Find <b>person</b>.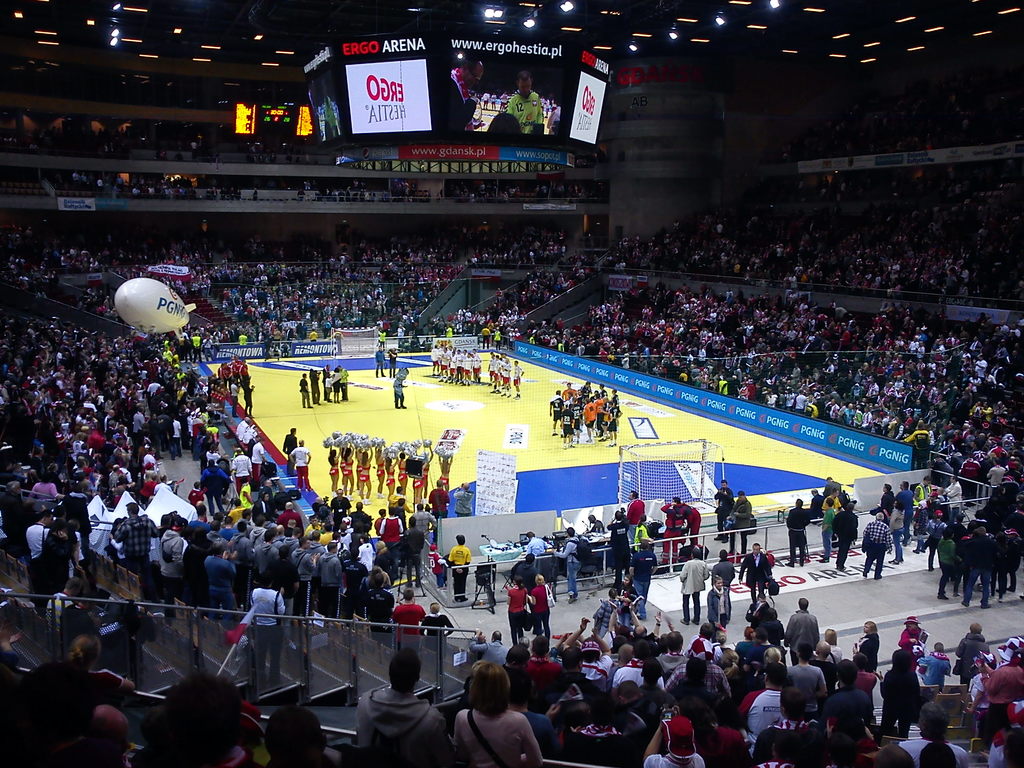
detection(284, 445, 309, 491).
